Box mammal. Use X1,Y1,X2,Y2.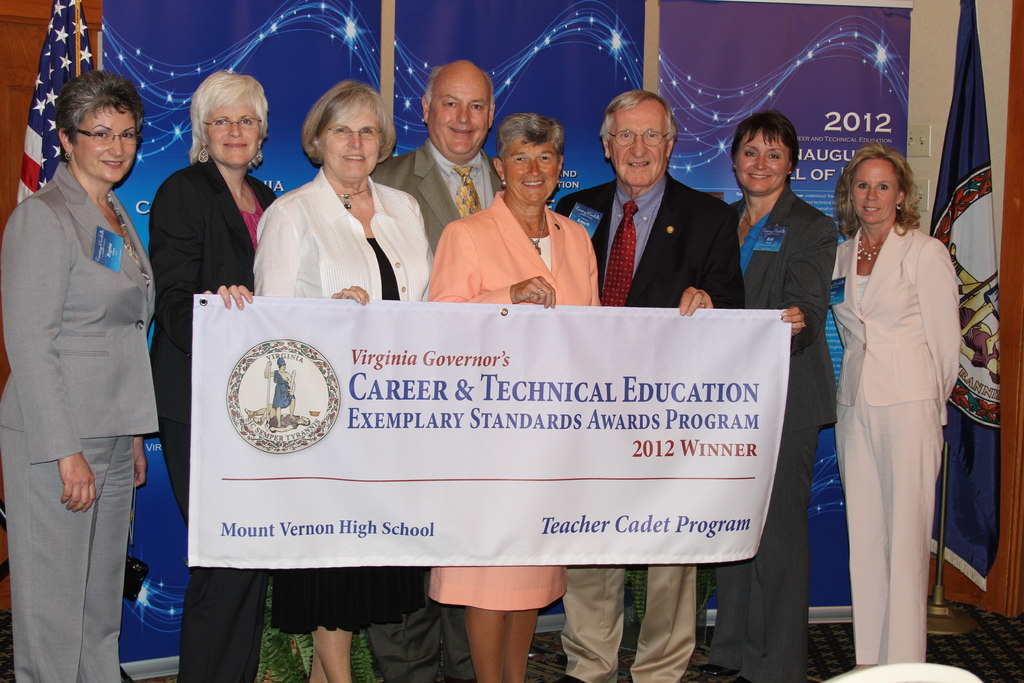
0,69,163,682.
